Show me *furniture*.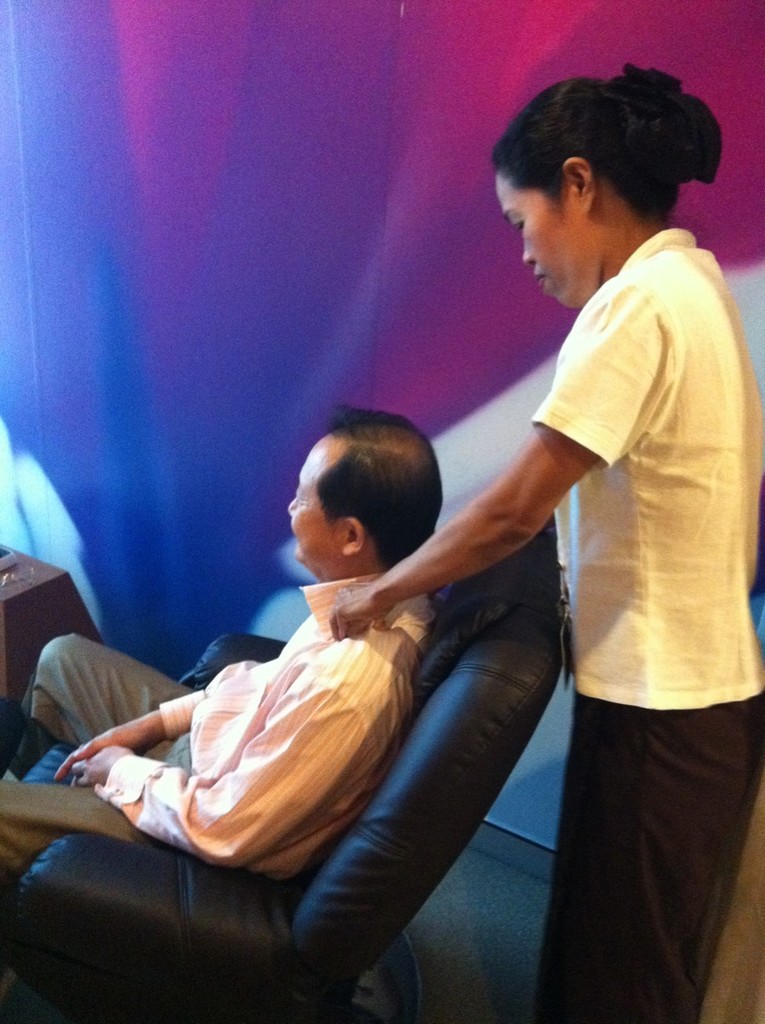
*furniture* is here: Rect(0, 547, 108, 701).
